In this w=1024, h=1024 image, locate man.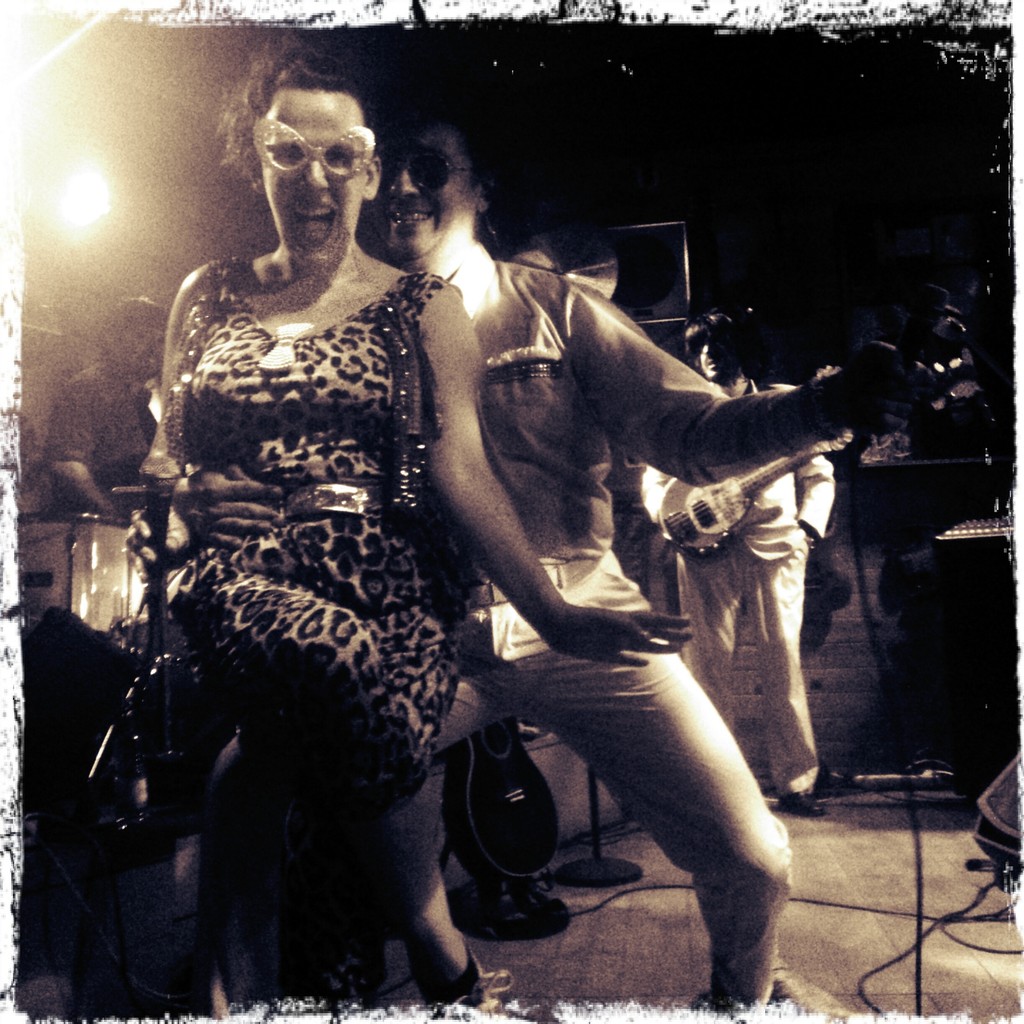
Bounding box: pyautogui.locateOnScreen(406, 136, 835, 1012).
